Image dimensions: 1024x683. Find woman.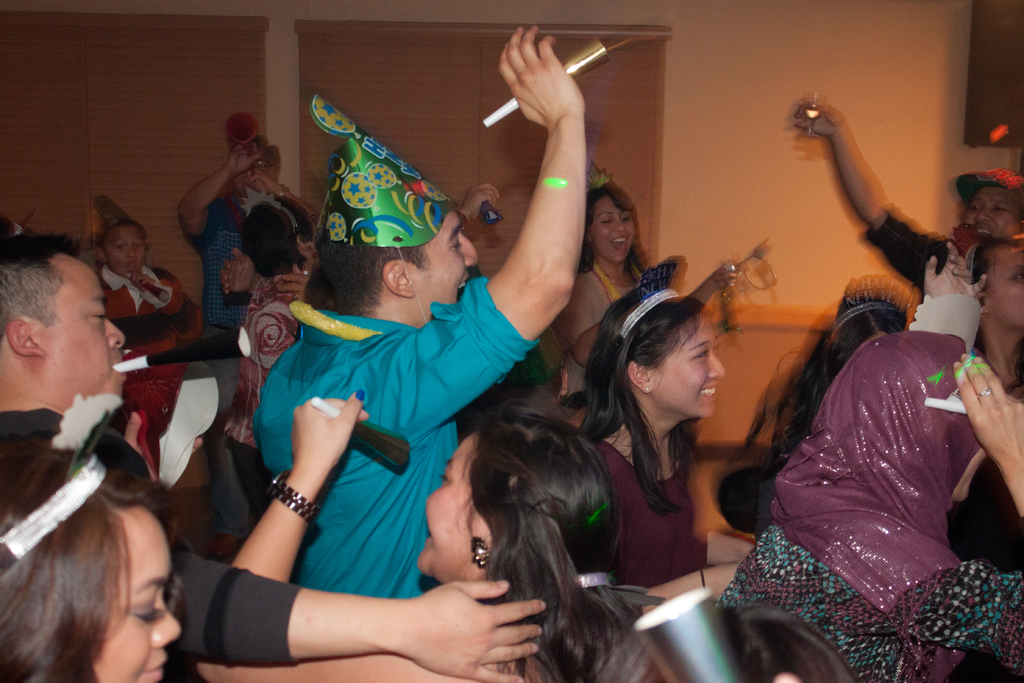
box=[715, 238, 1002, 679].
